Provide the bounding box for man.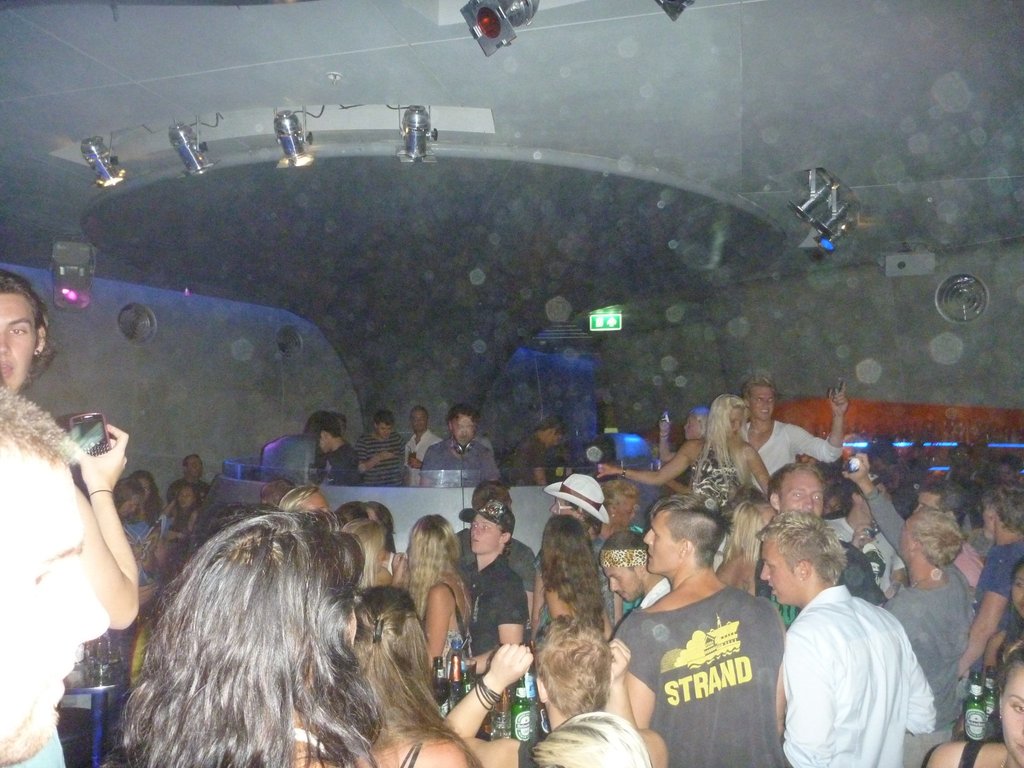
box=[609, 491, 784, 767].
